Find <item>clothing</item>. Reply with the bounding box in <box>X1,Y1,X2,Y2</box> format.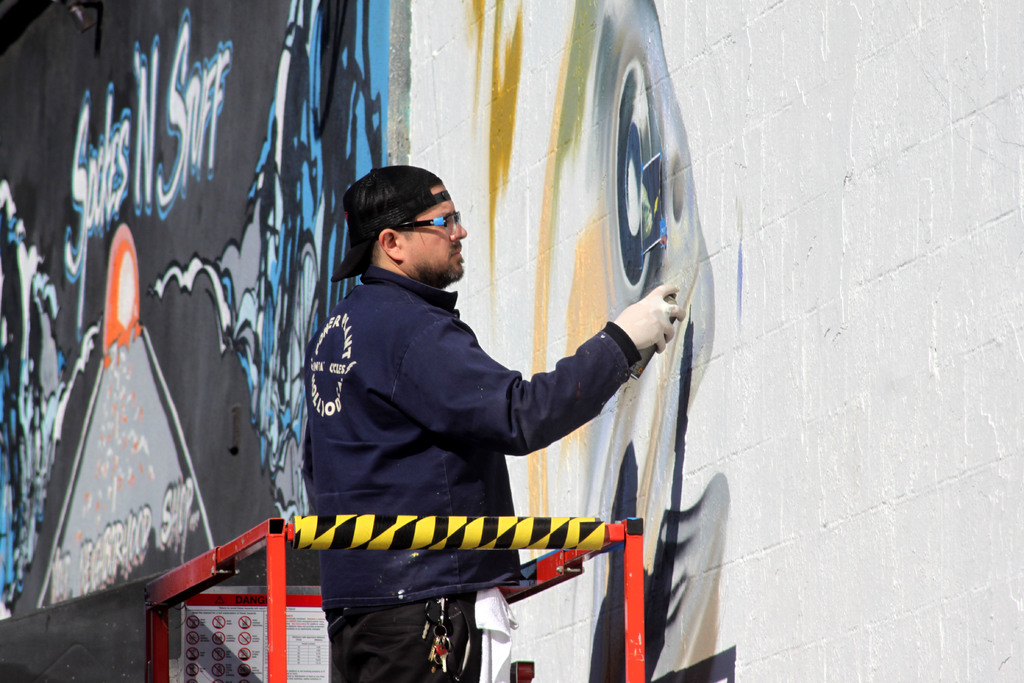
<box>275,216,641,595</box>.
